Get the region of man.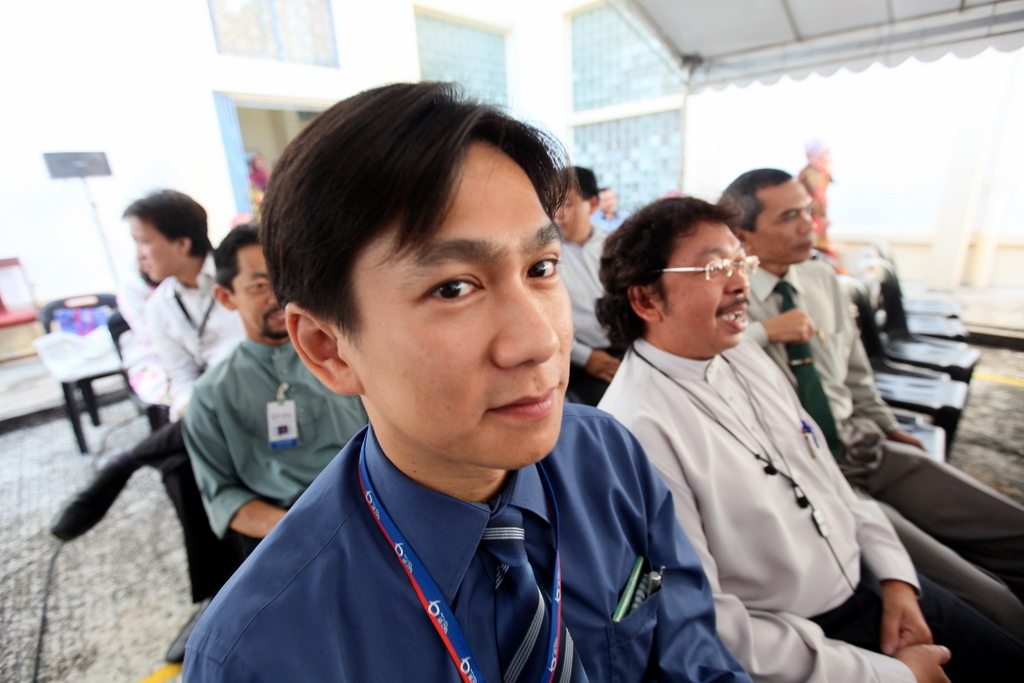
Rect(556, 156, 679, 426).
